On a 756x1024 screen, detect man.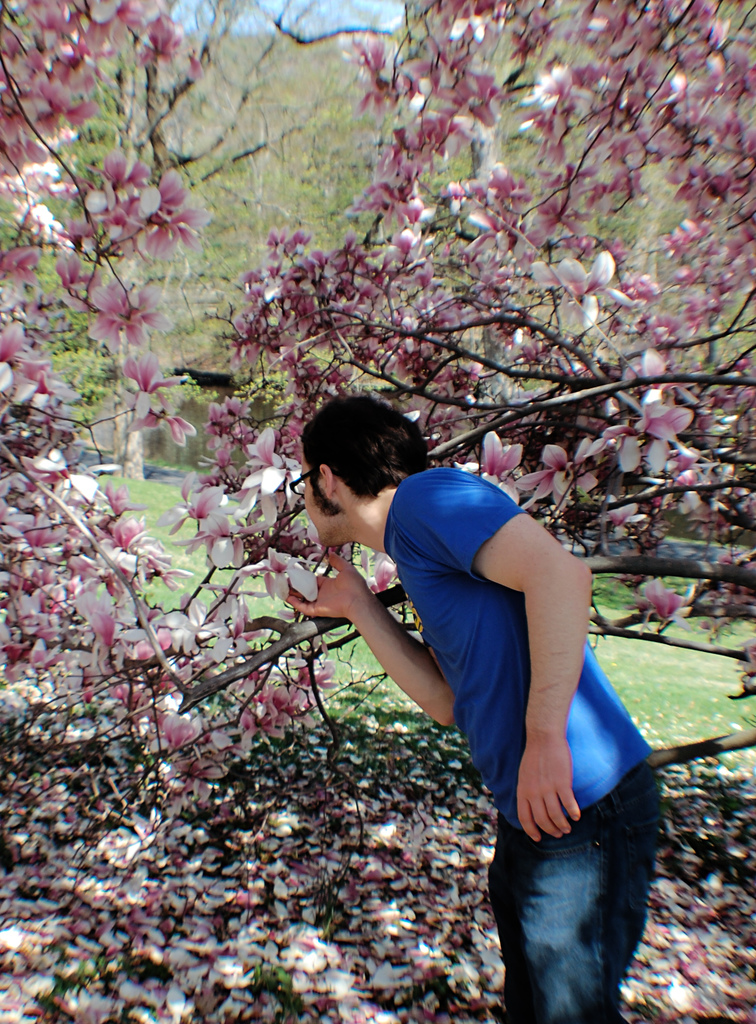
{"left": 261, "top": 392, "right": 666, "bottom": 1023}.
